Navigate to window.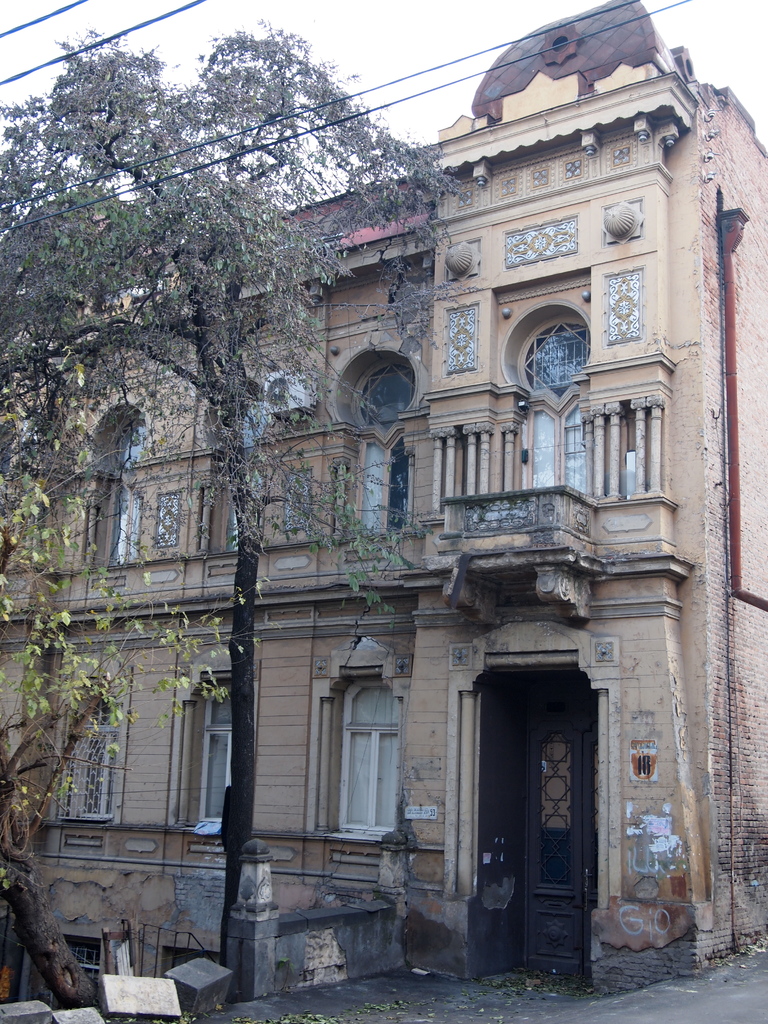
Navigation target: 326:634:417:854.
